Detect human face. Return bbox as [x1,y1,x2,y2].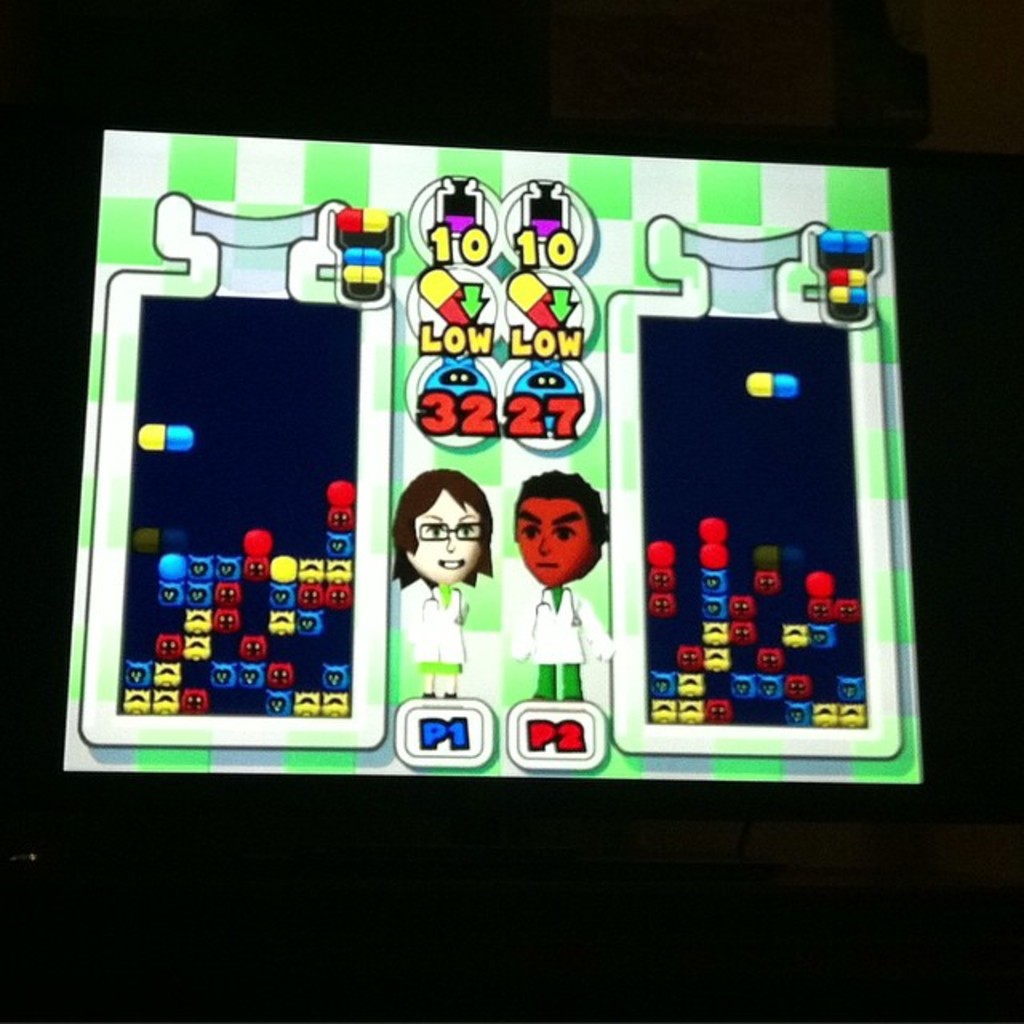
[515,494,590,590].
